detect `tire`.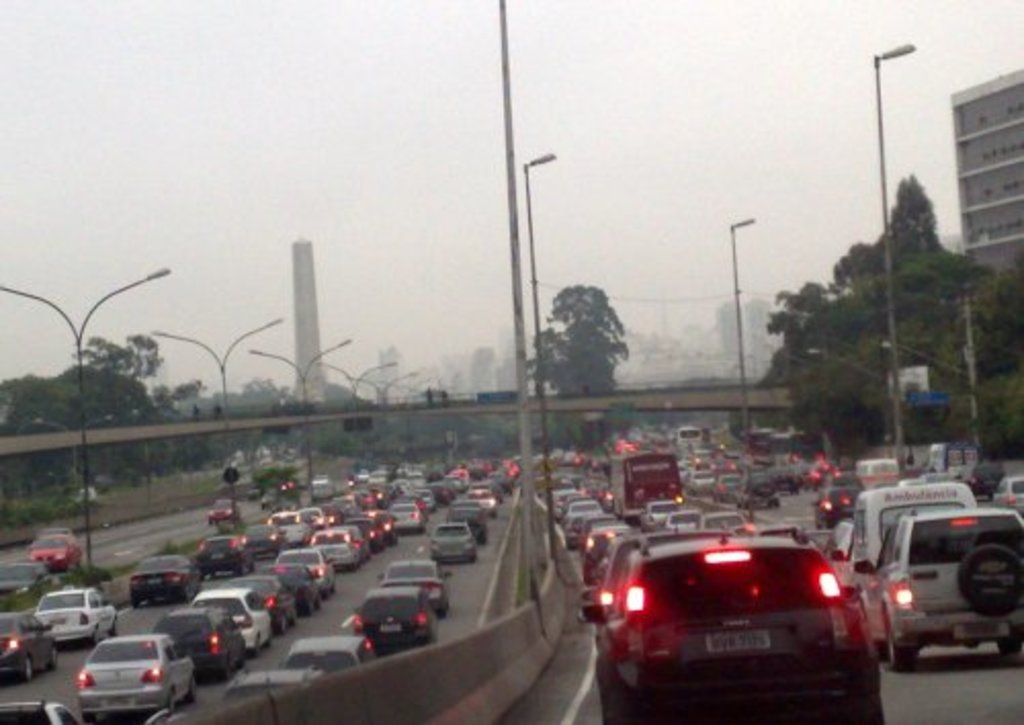
Detected at <region>176, 580, 195, 604</region>.
